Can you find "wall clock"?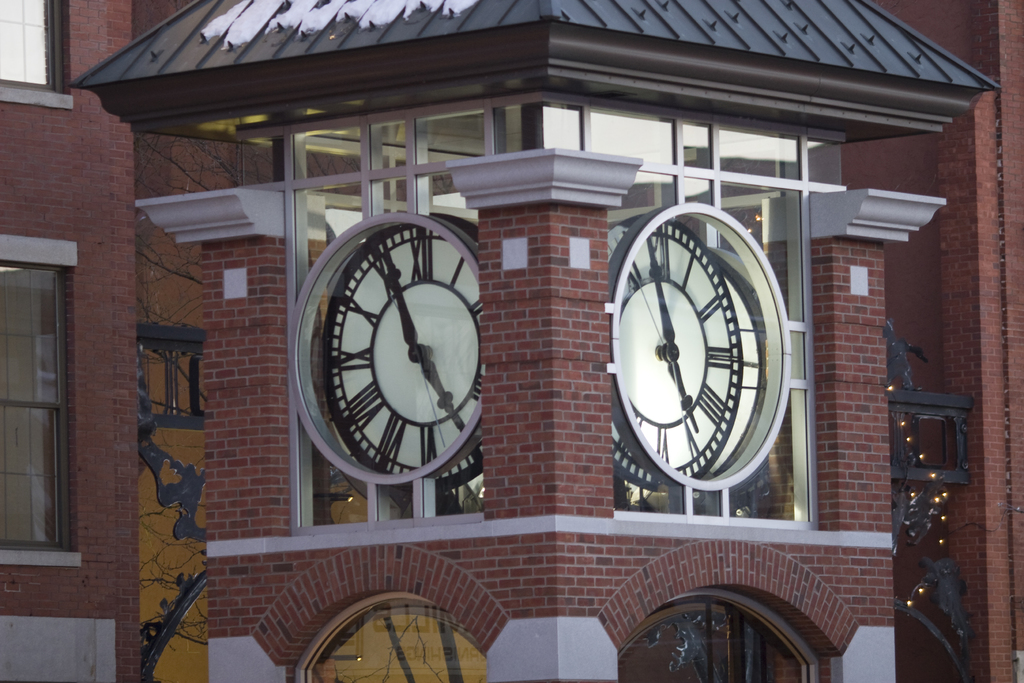
Yes, bounding box: crop(315, 224, 484, 474).
